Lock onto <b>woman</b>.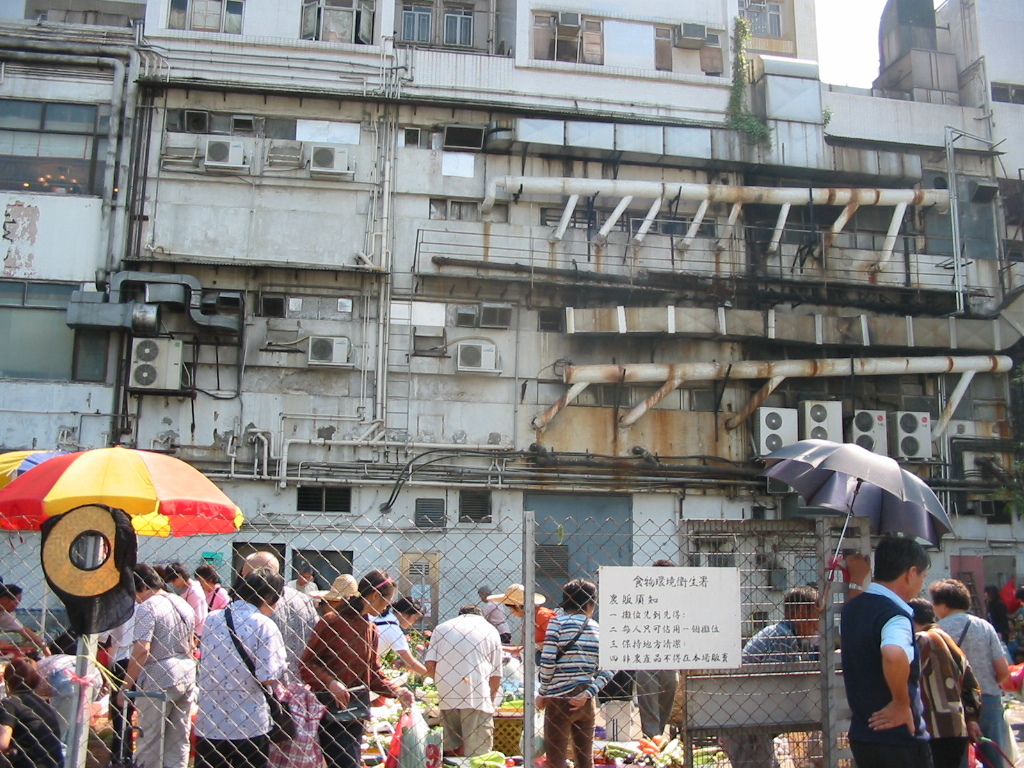
Locked: [left=980, top=579, right=1016, bottom=675].
